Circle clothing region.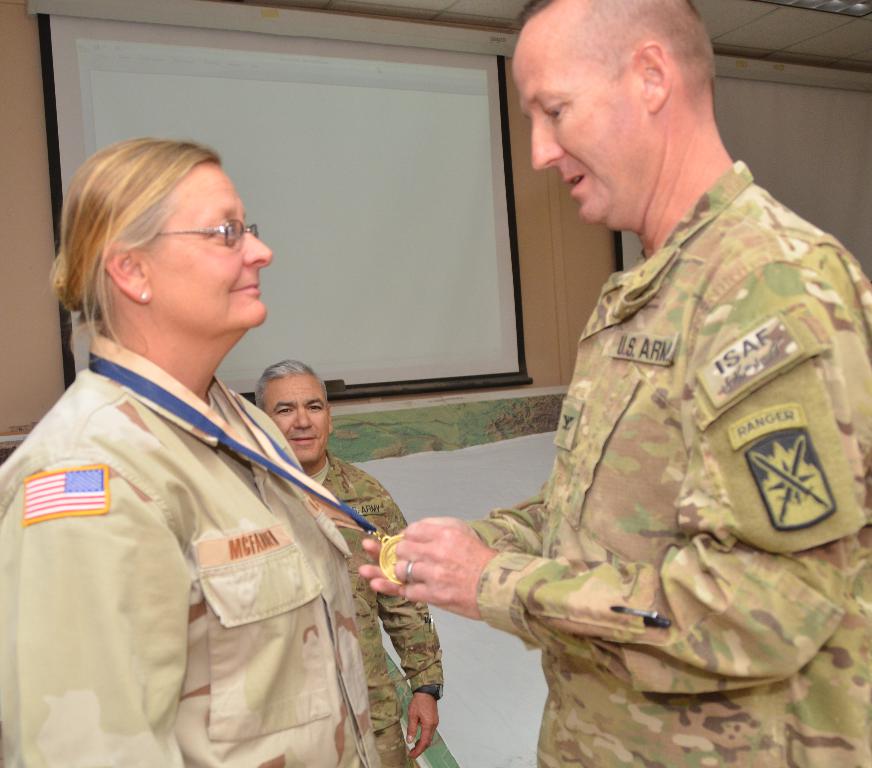
Region: box(18, 312, 411, 767).
